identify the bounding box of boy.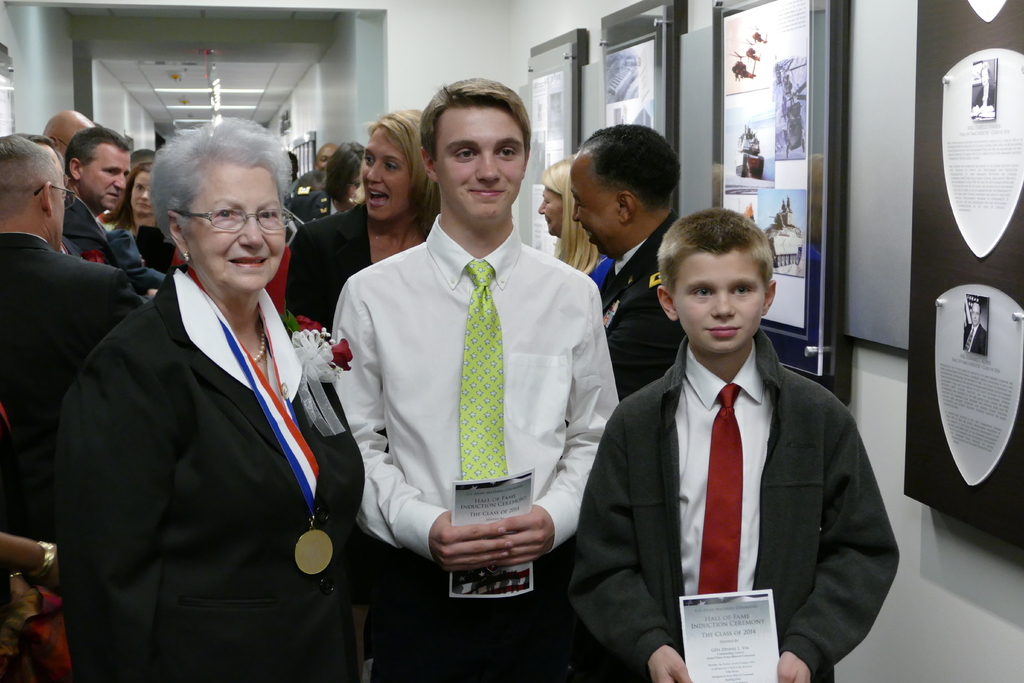
(601, 202, 890, 676).
